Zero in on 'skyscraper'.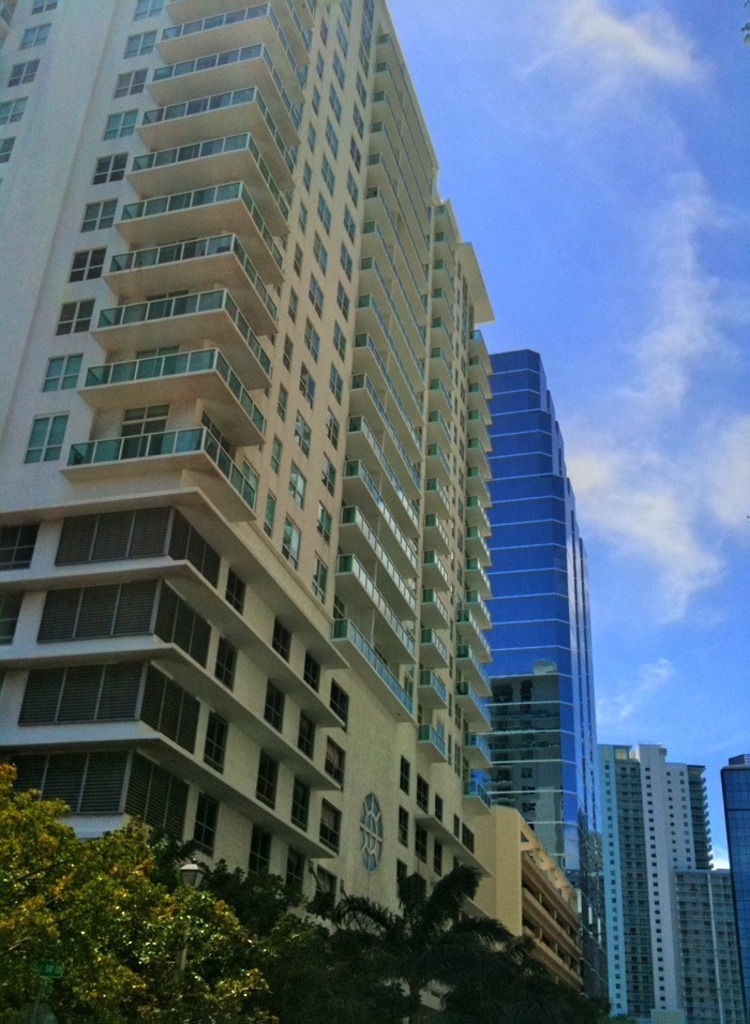
Zeroed in: <bbox>719, 753, 749, 1022</bbox>.
